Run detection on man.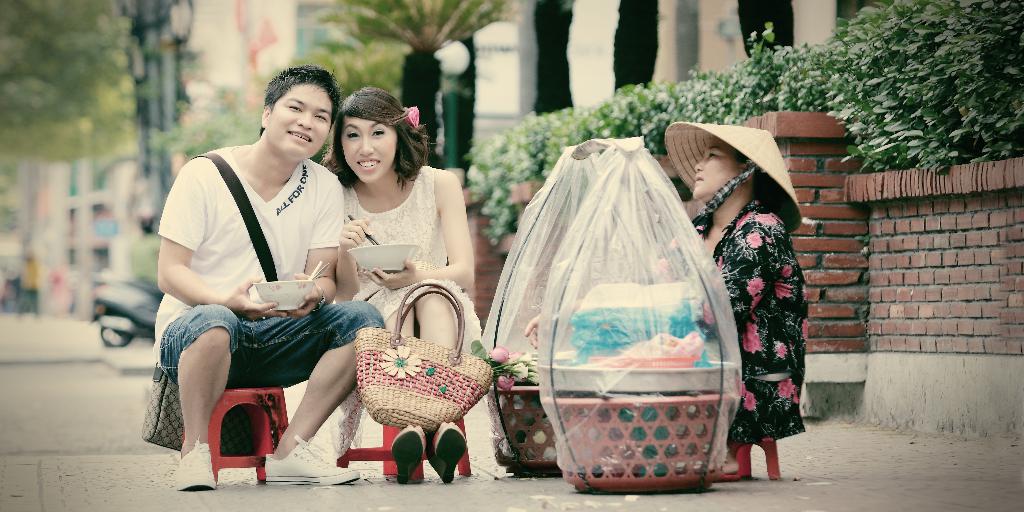
Result: 156 50 358 486.
